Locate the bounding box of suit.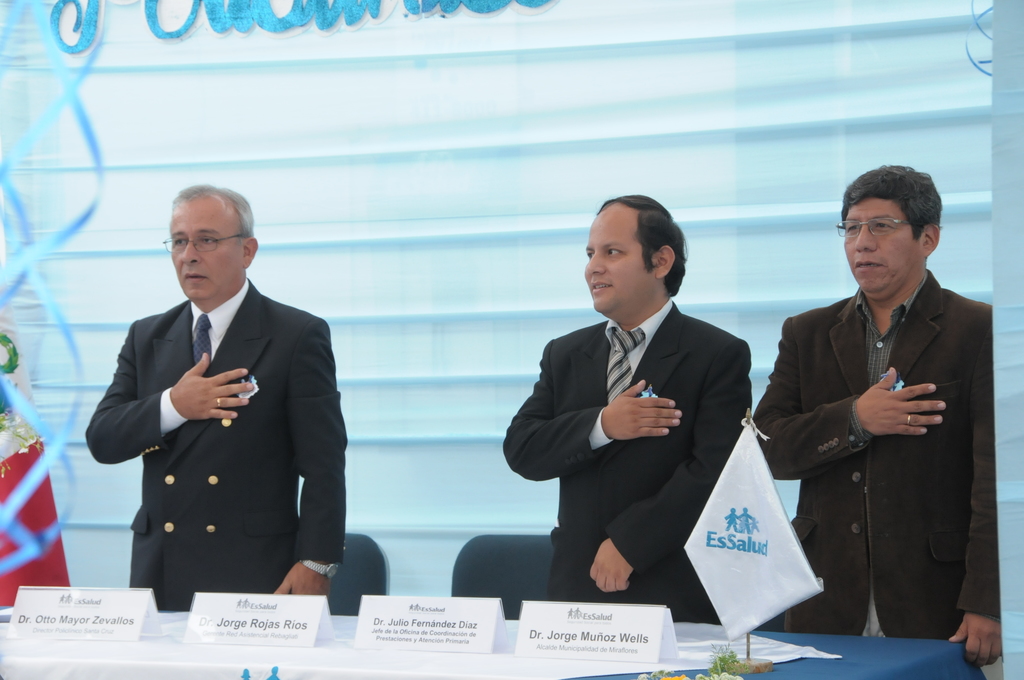
Bounding box: l=750, t=268, r=1001, b=645.
